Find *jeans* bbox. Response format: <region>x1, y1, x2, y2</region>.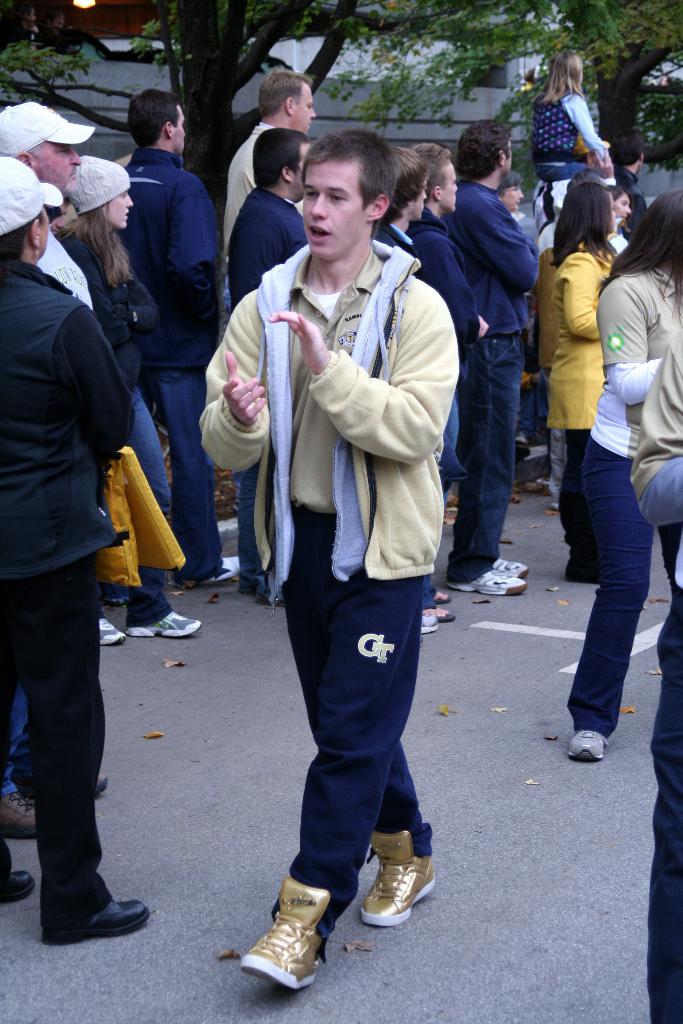
<region>566, 425, 661, 764</region>.
